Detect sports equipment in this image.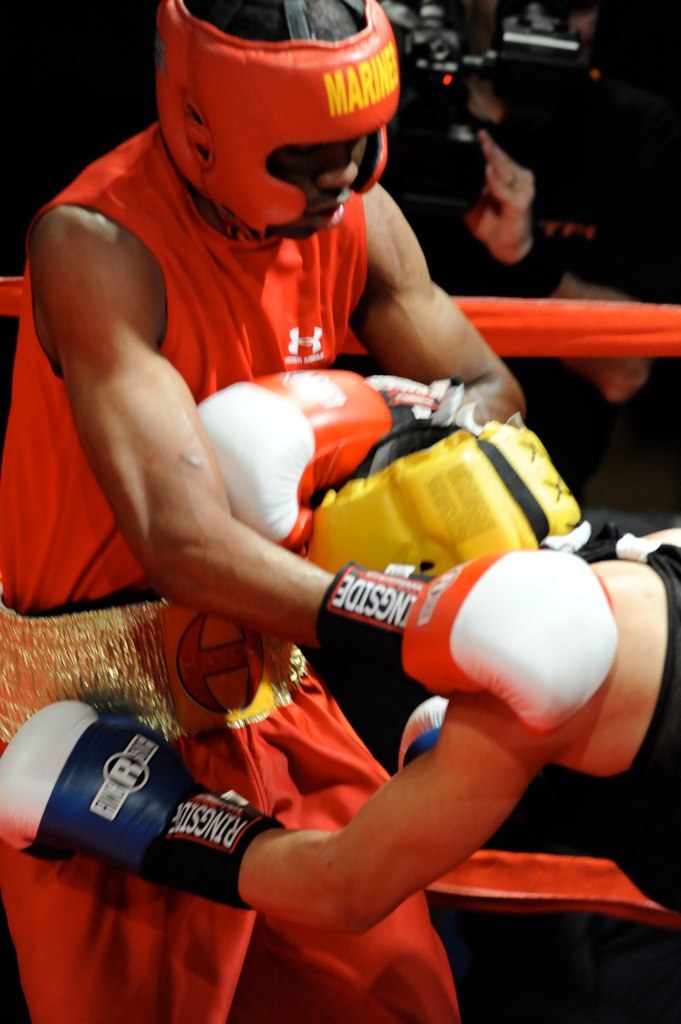
Detection: [left=153, top=0, right=403, bottom=241].
